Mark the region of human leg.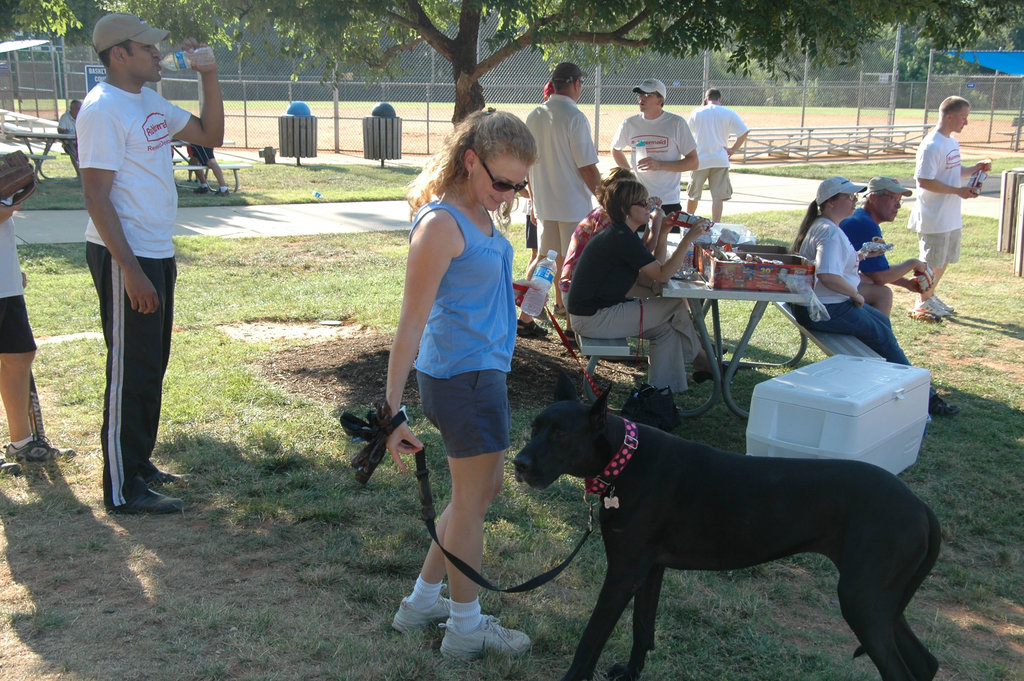
Region: {"left": 911, "top": 231, "right": 942, "bottom": 324}.
